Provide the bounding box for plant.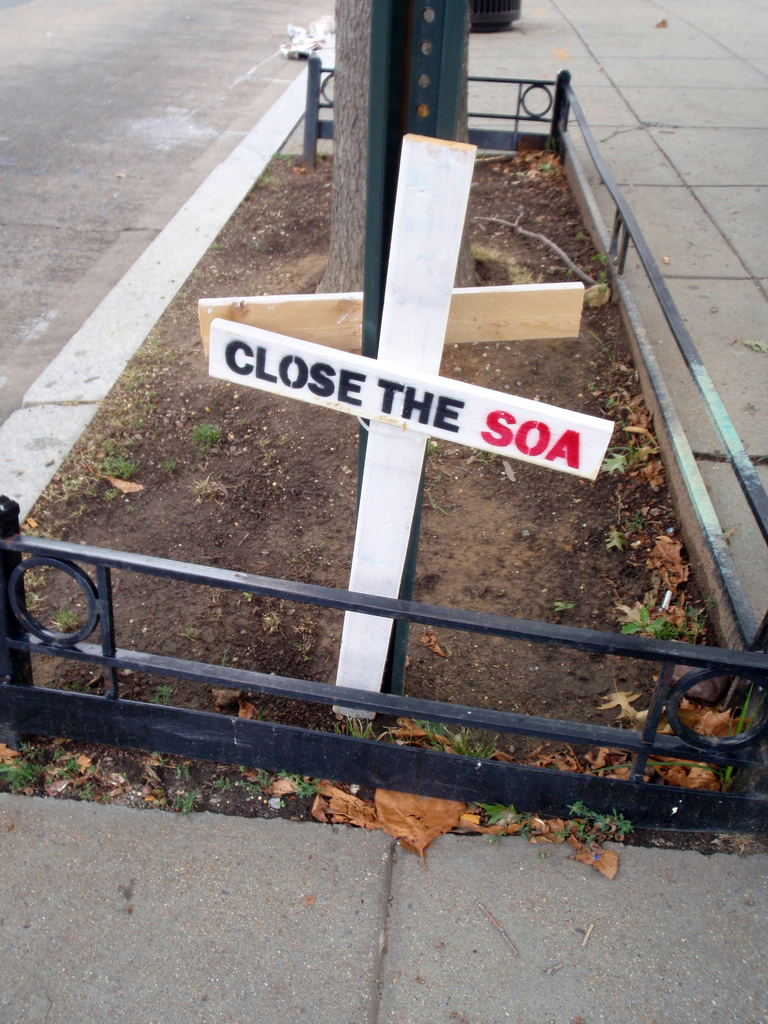
194/426/219/452.
